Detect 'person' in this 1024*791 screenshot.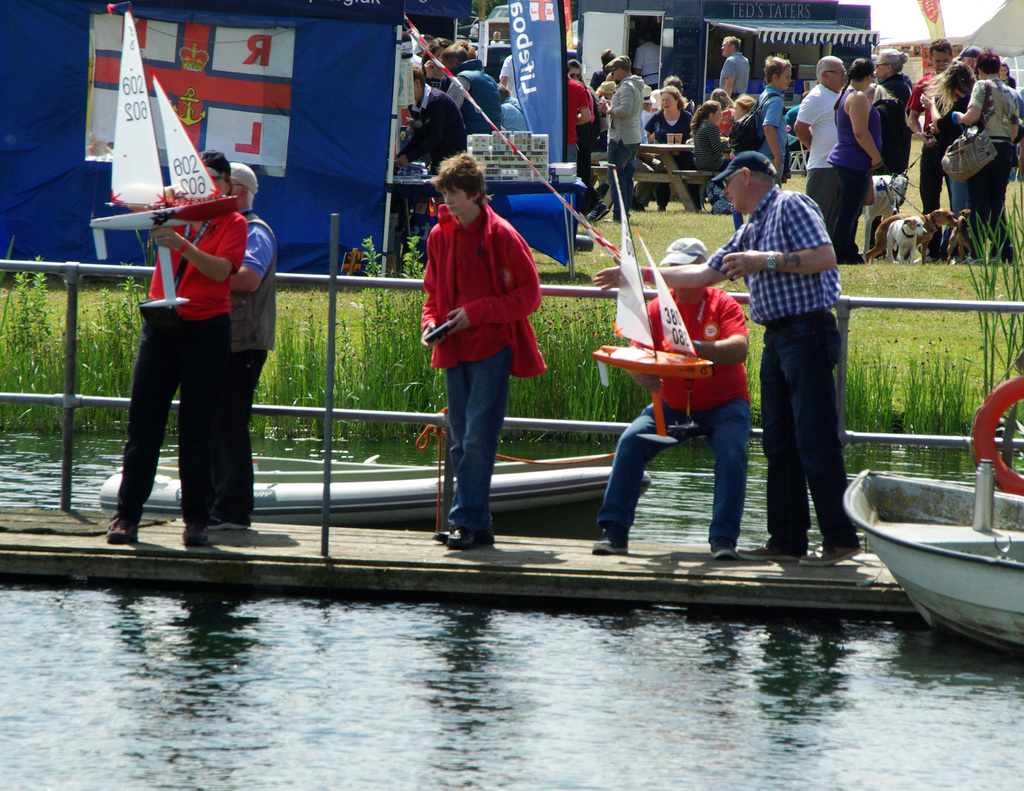
Detection: (left=678, top=99, right=737, bottom=188).
